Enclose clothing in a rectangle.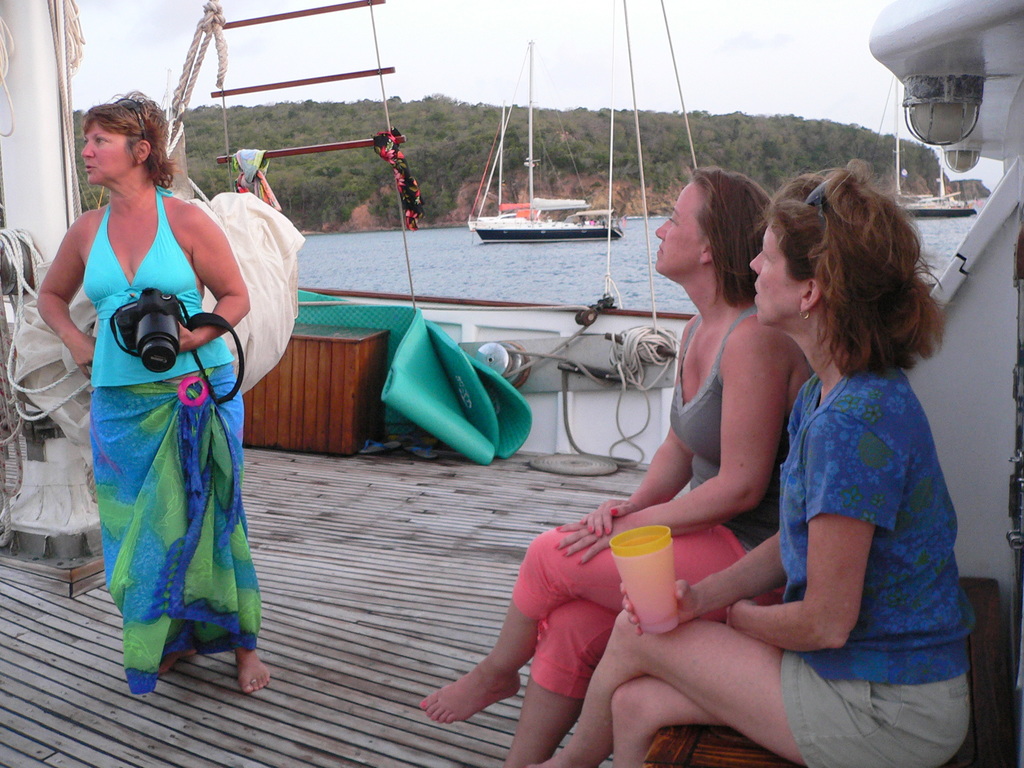
box=[58, 171, 249, 673].
